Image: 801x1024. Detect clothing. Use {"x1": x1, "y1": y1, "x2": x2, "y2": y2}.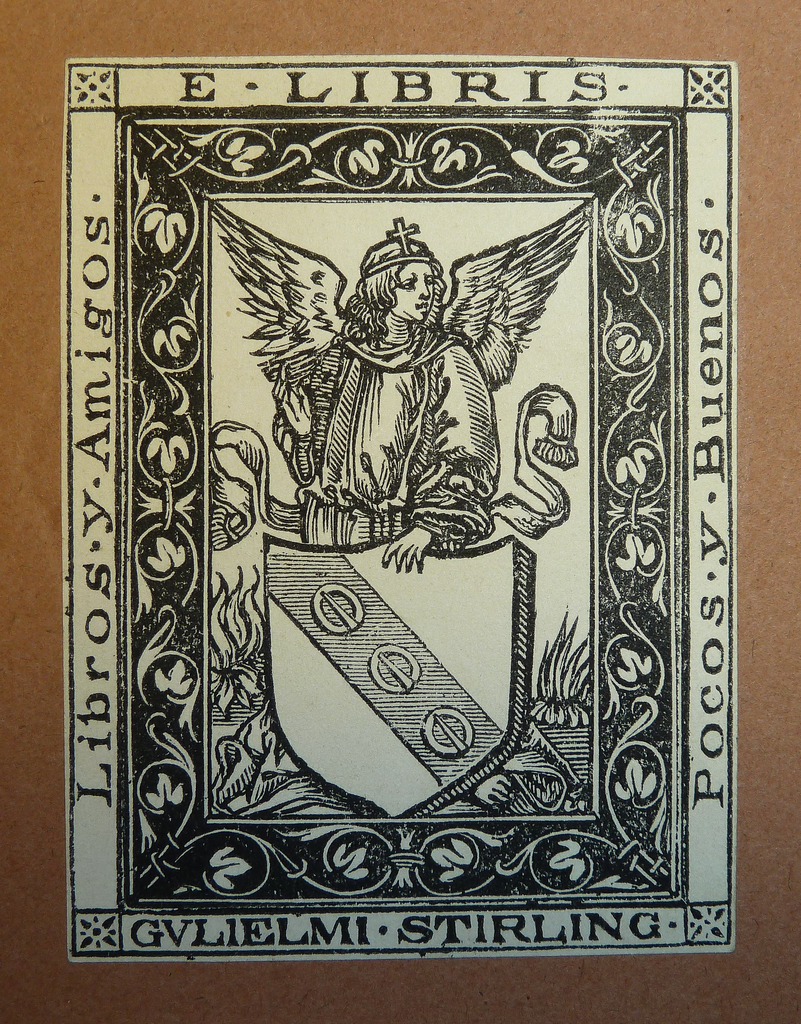
{"x1": 297, "y1": 329, "x2": 499, "y2": 556}.
